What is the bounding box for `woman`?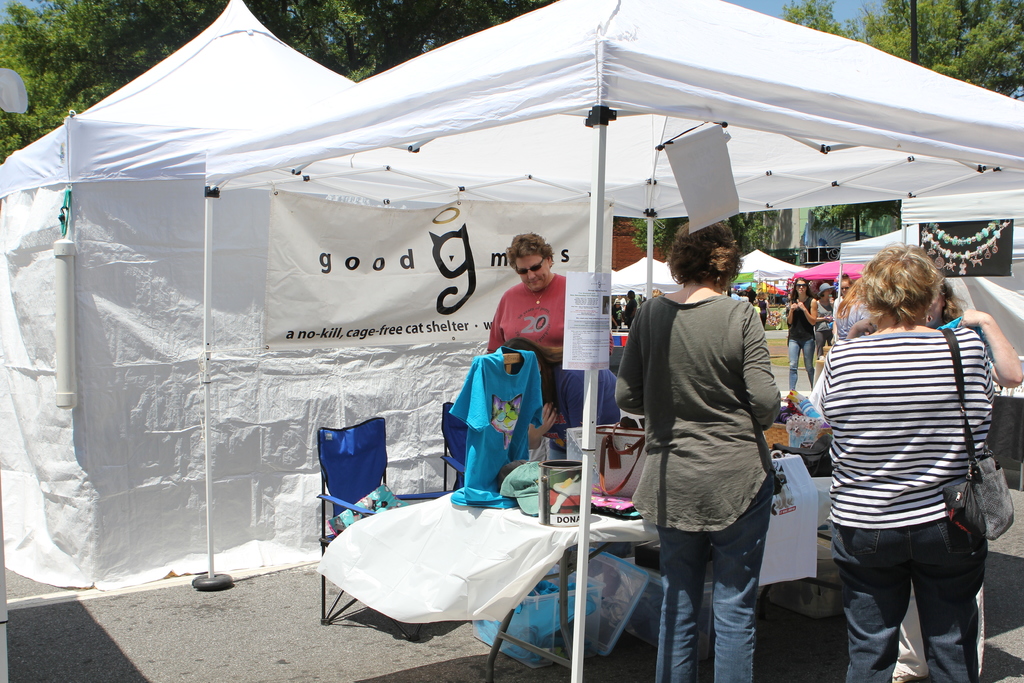
{"x1": 809, "y1": 219, "x2": 1012, "y2": 682}.
